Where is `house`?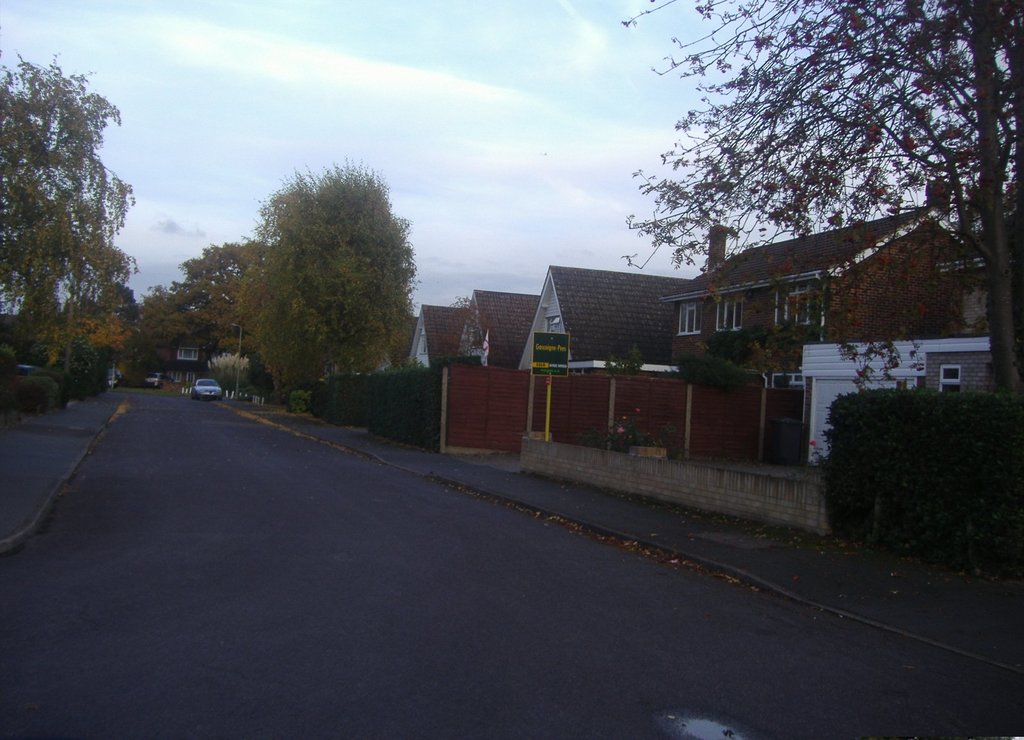
Rect(406, 302, 473, 368).
